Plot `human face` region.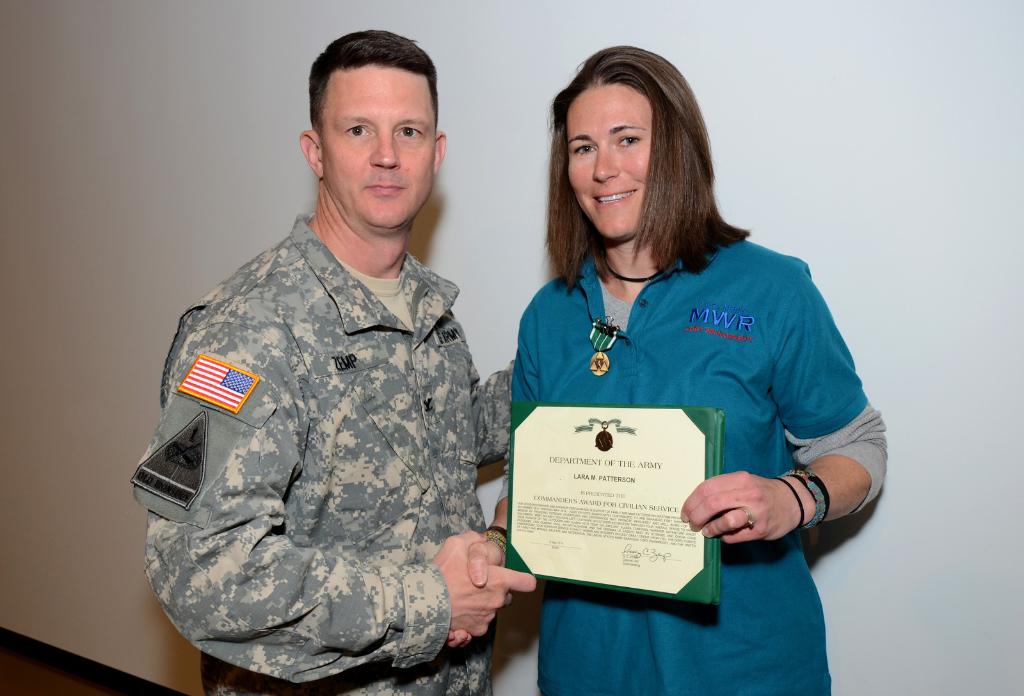
Plotted at box=[566, 85, 650, 243].
